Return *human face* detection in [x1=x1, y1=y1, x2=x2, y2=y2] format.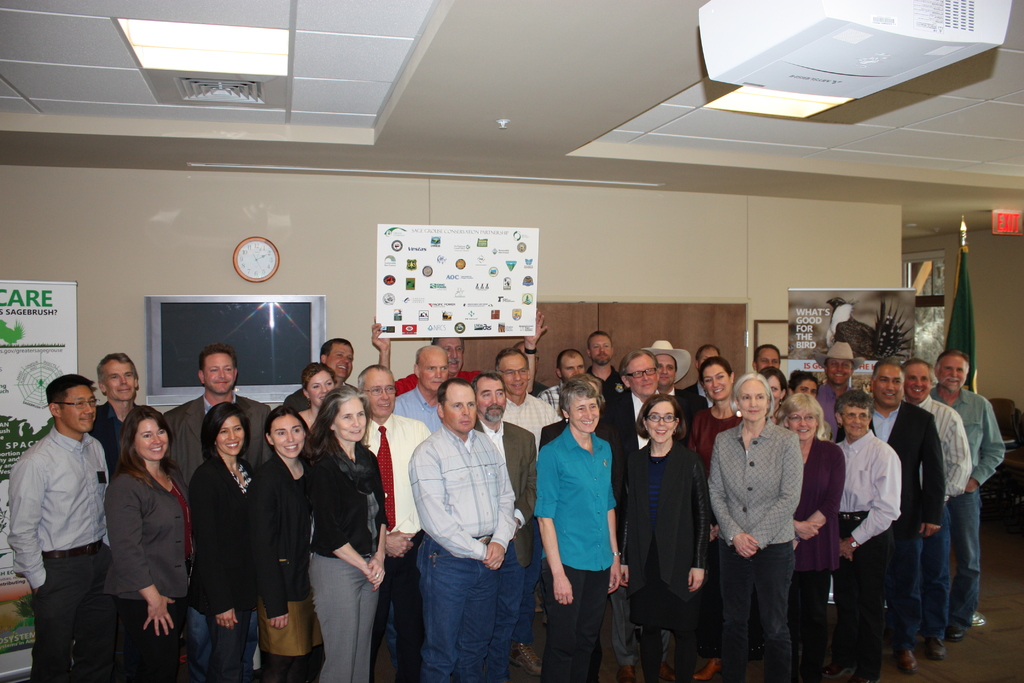
[x1=505, y1=360, x2=531, y2=393].
